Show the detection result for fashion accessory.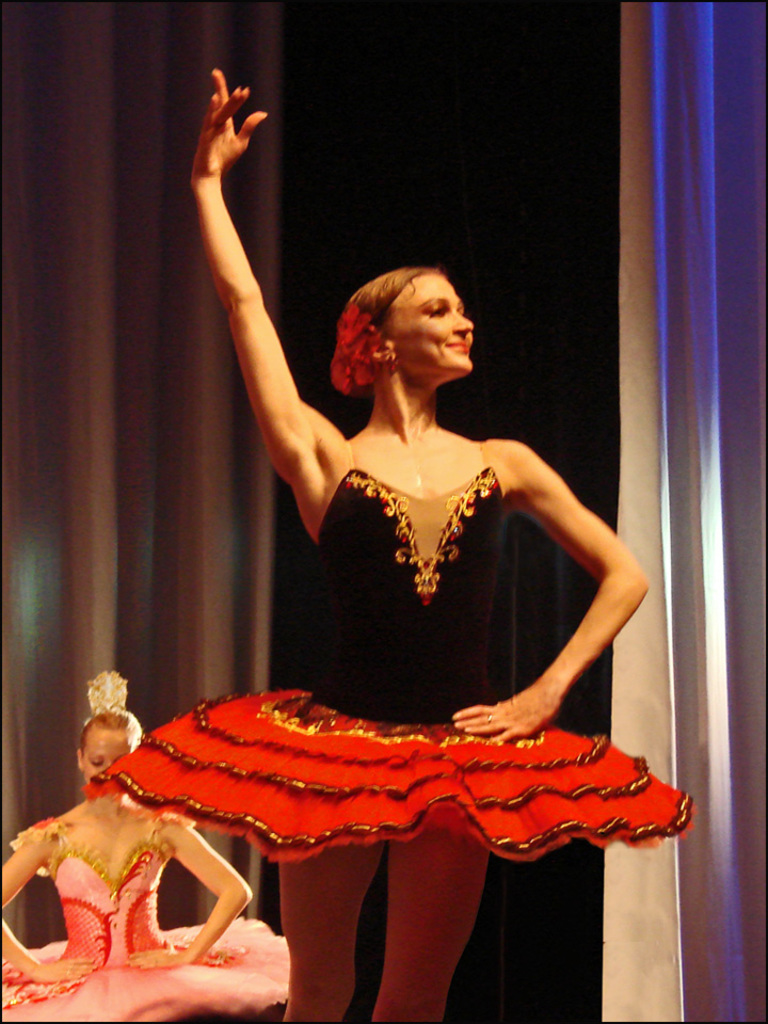
Rect(387, 348, 401, 374).
